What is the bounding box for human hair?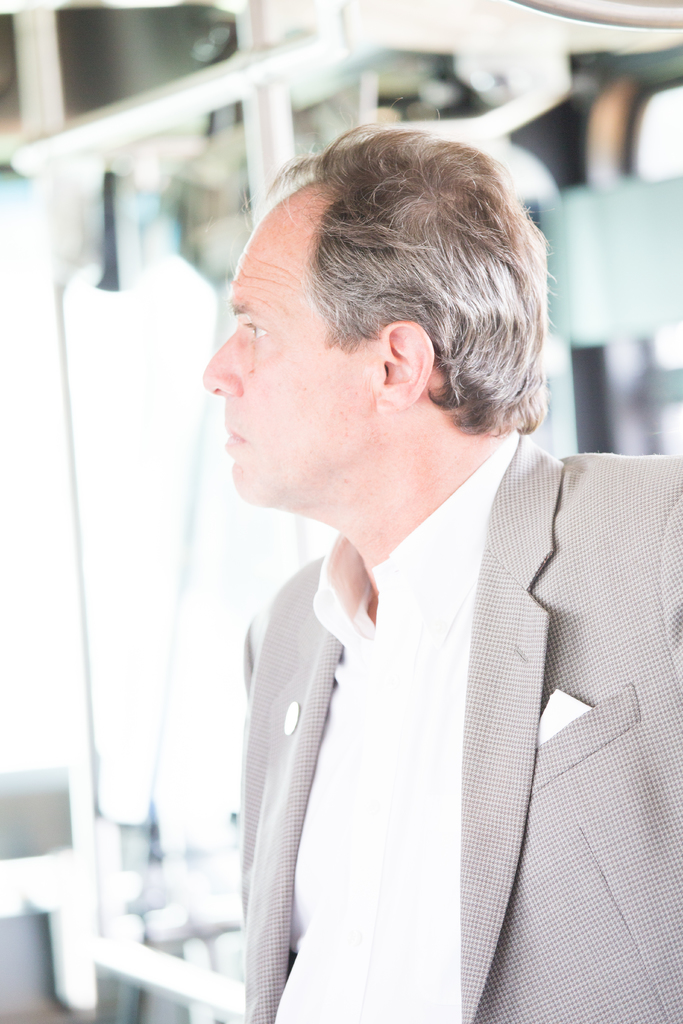
(x1=269, y1=107, x2=557, y2=444).
